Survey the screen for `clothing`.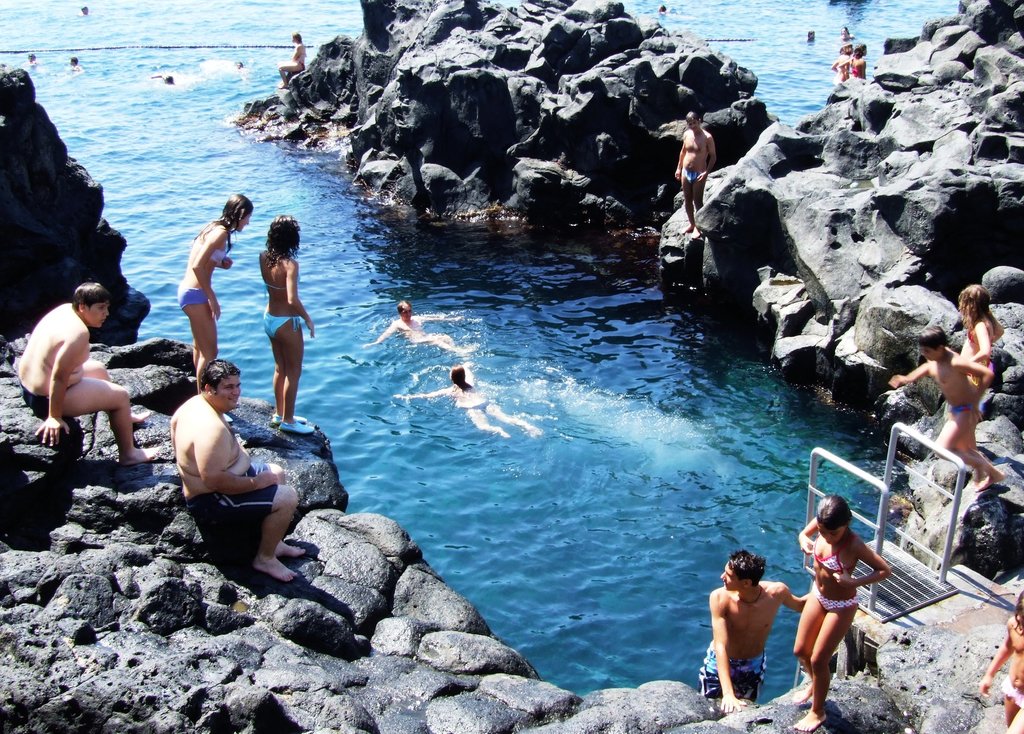
Survey found: <box>995,674,1023,705</box>.
